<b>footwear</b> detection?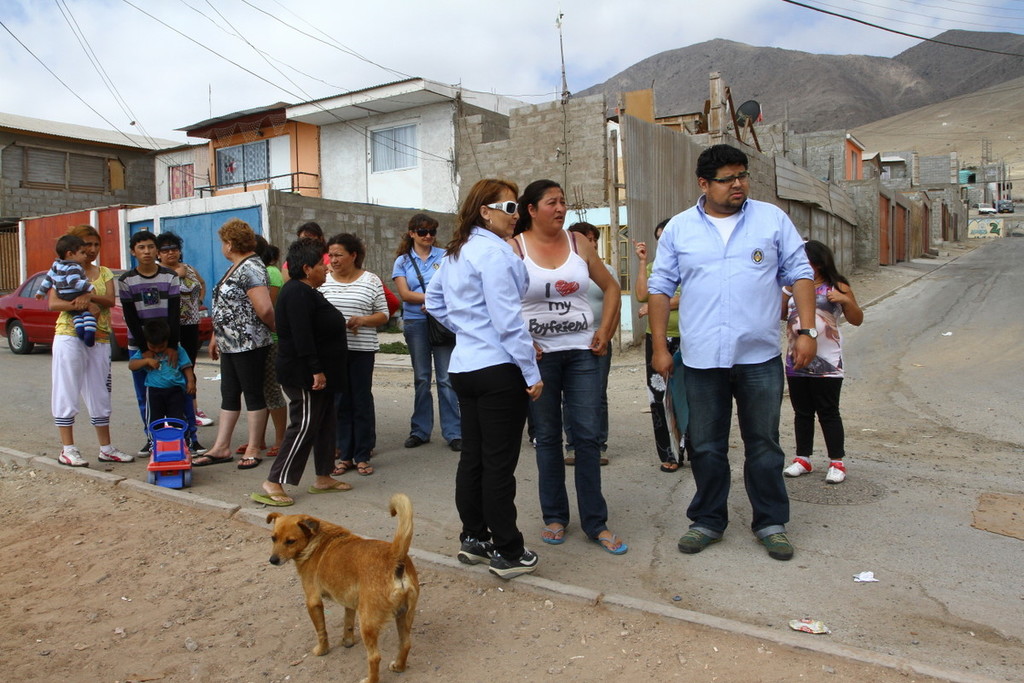
pyautogui.locateOnScreen(305, 476, 350, 495)
